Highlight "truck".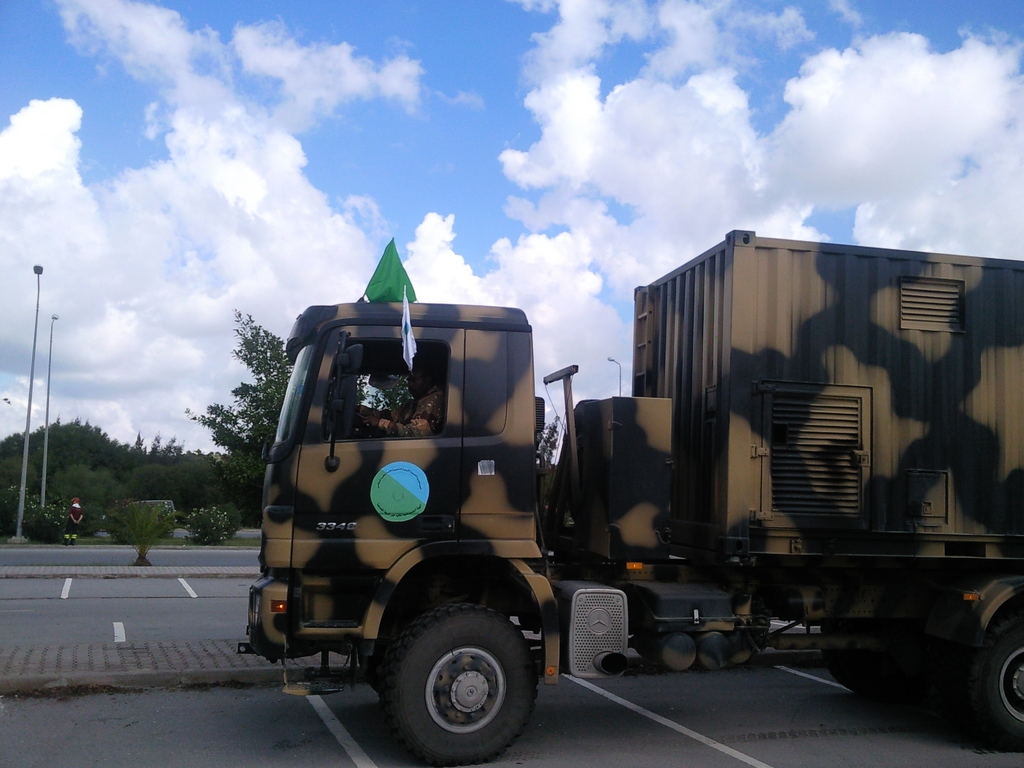
Highlighted region: 251:234:1012:738.
